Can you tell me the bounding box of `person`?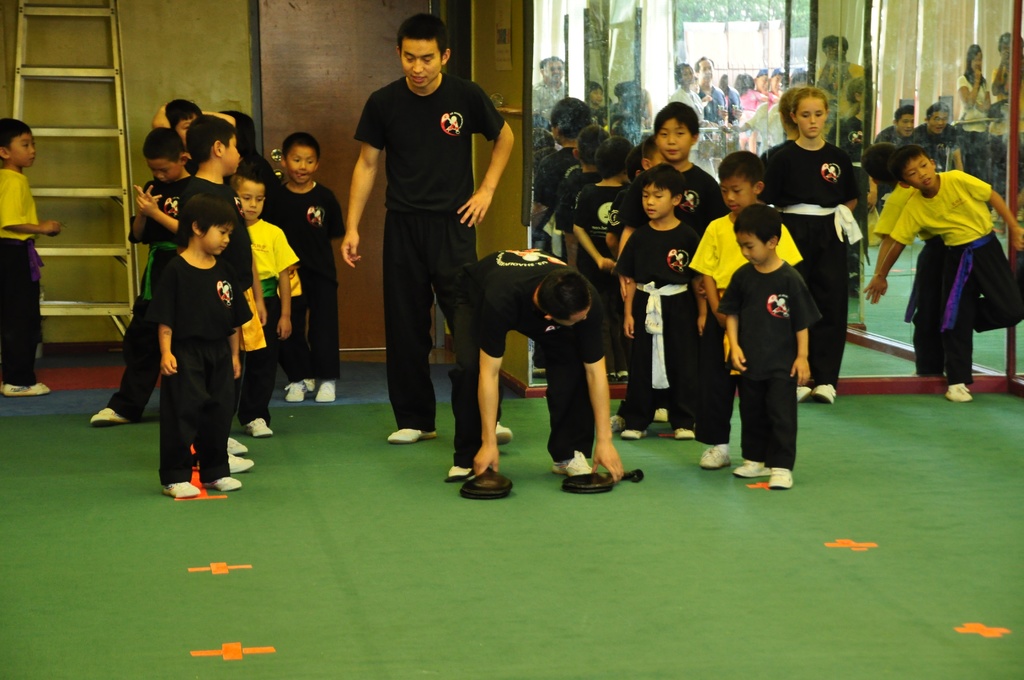
crop(614, 134, 670, 181).
